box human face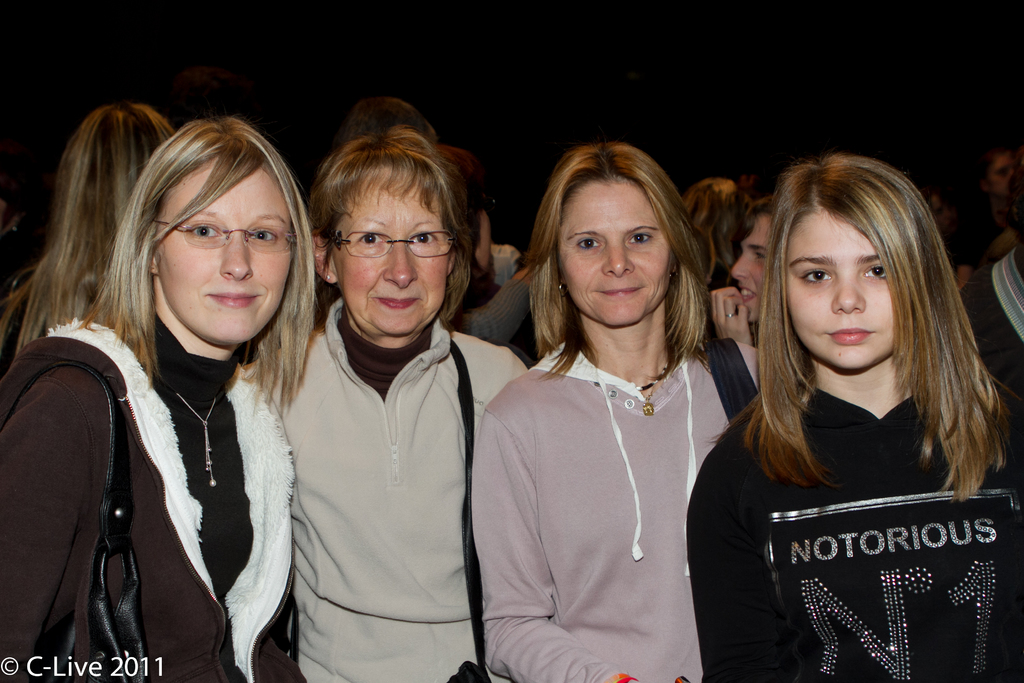
<box>728,211,774,326</box>
